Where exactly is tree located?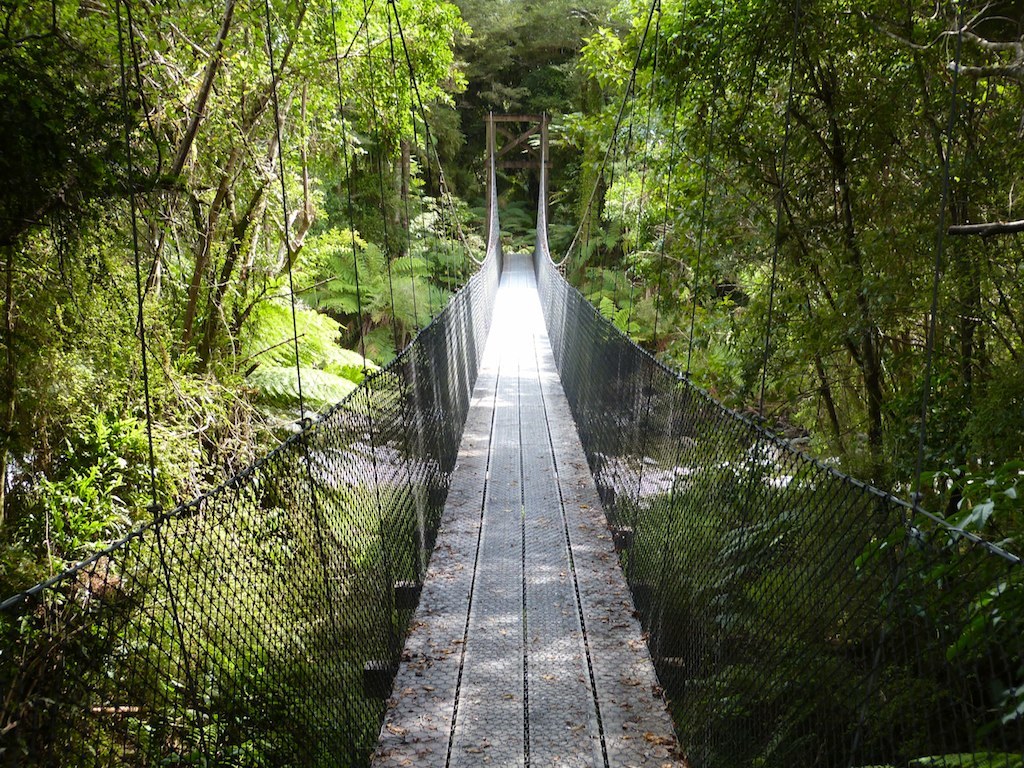
Its bounding box is [217, 0, 340, 311].
